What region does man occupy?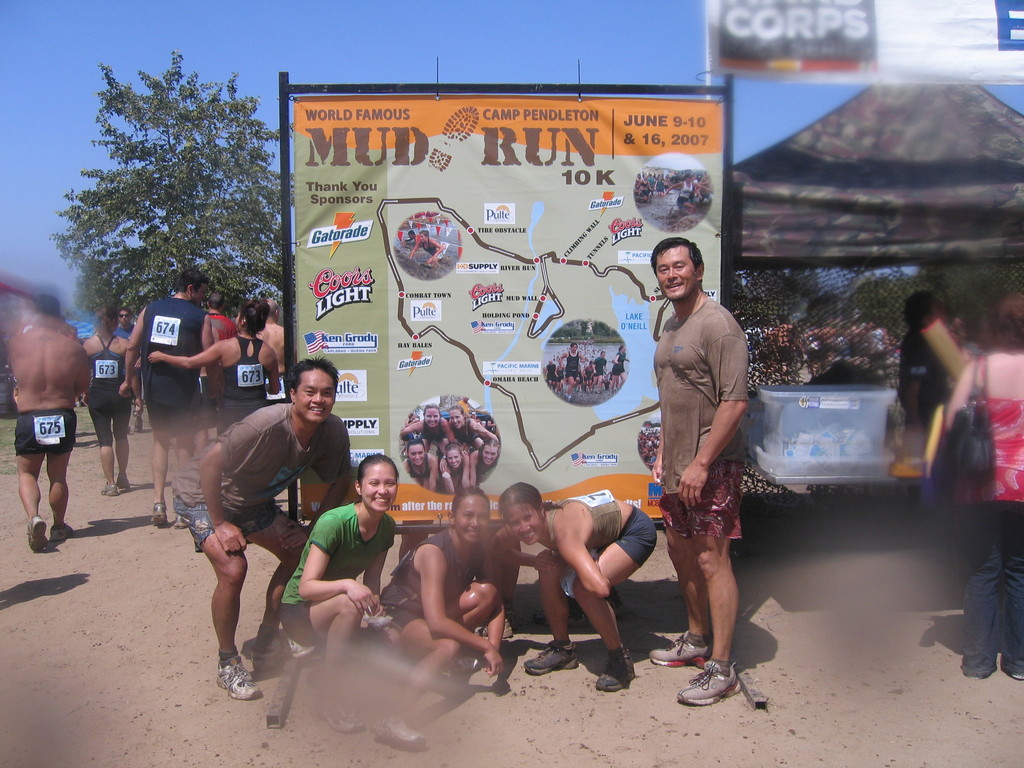
(left=167, top=354, right=362, bottom=733).
